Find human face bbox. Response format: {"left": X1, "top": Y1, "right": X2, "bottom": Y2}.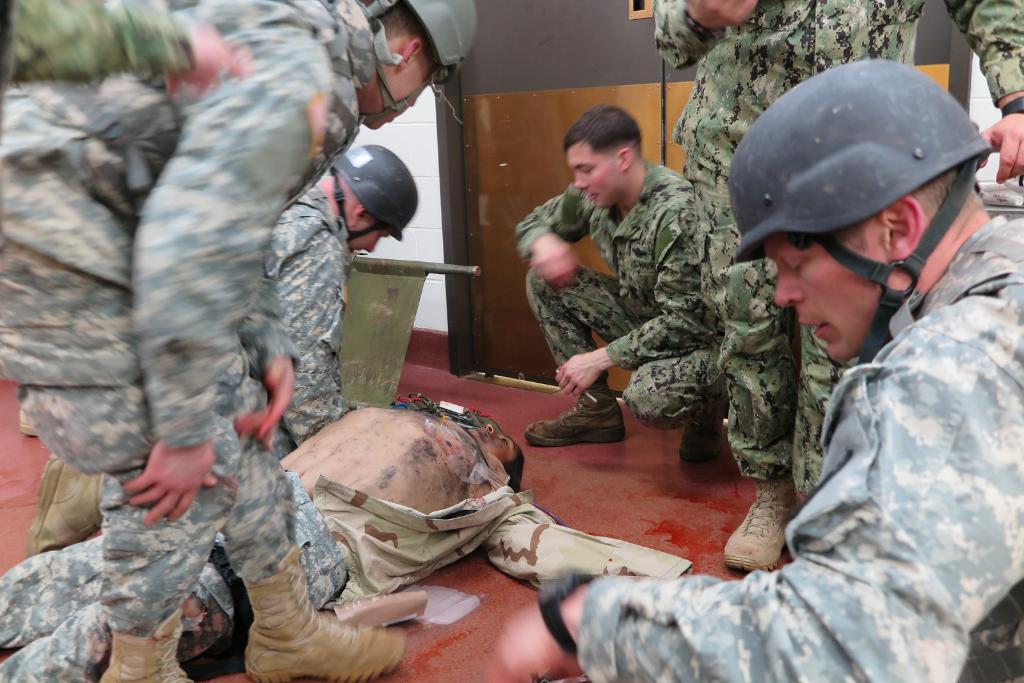
{"left": 561, "top": 135, "right": 604, "bottom": 204}.
